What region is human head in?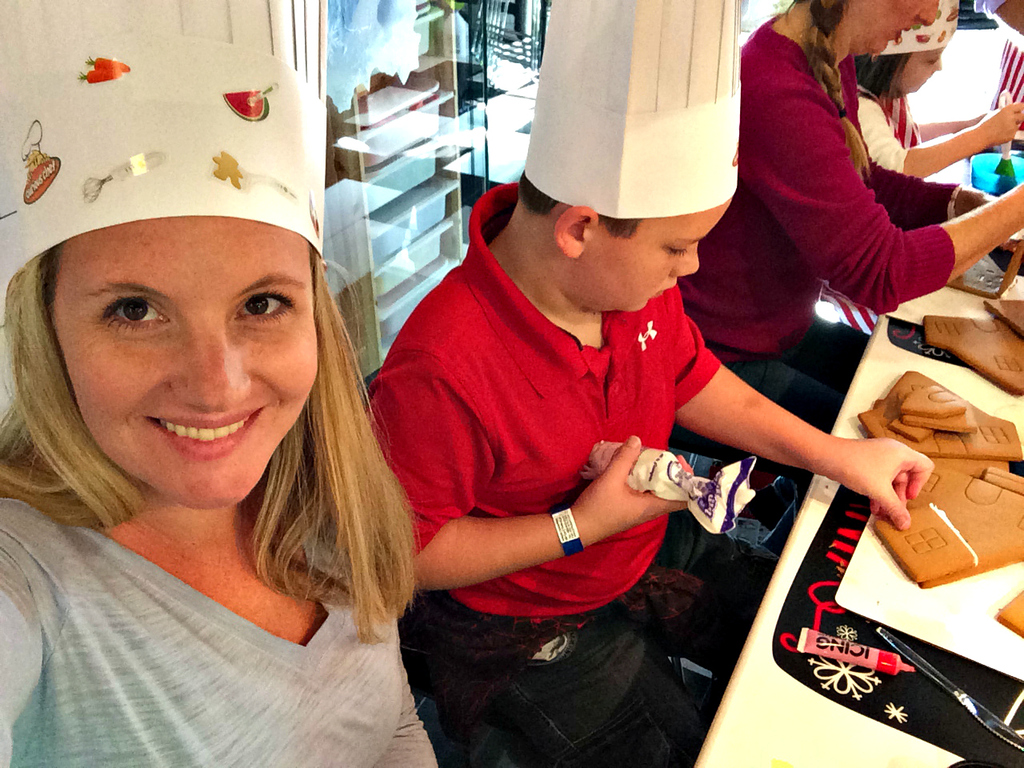
(801, 0, 934, 57).
